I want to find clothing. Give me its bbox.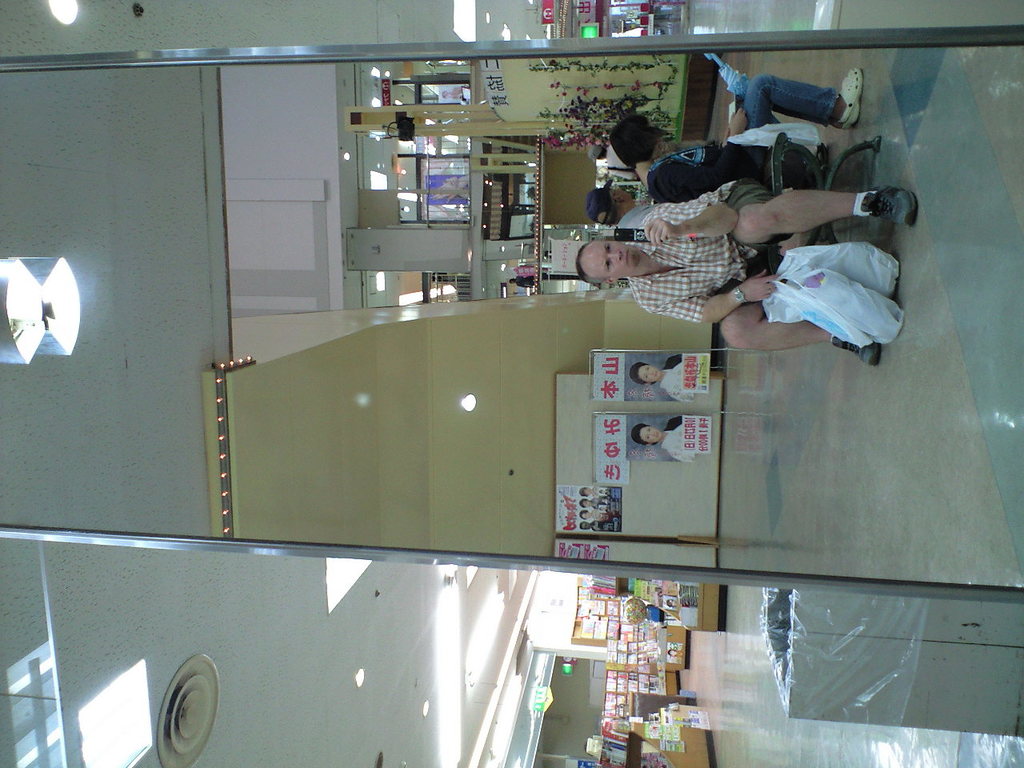
detection(586, 494, 606, 510).
